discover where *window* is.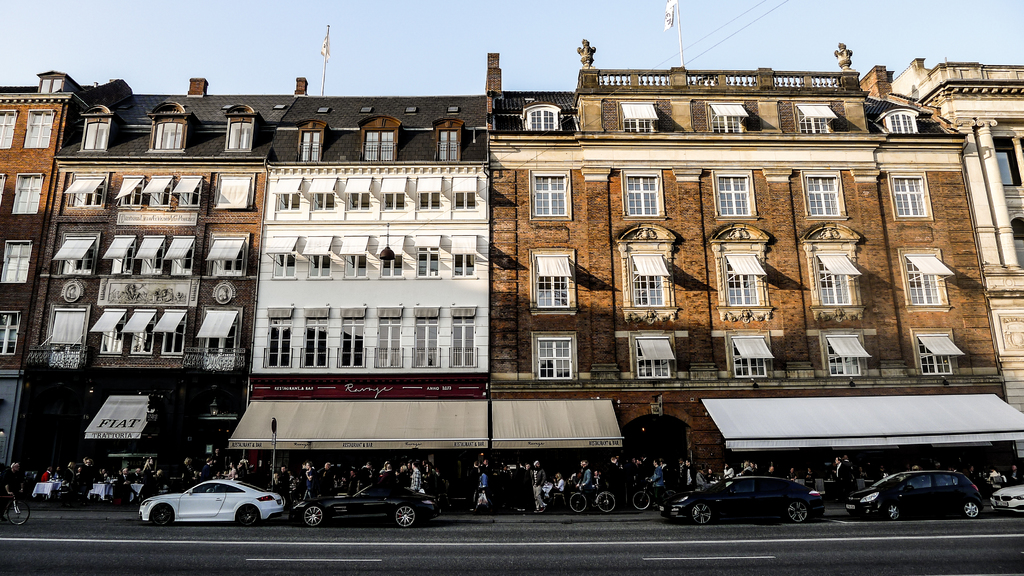
Discovered at [x1=78, y1=108, x2=116, y2=155].
